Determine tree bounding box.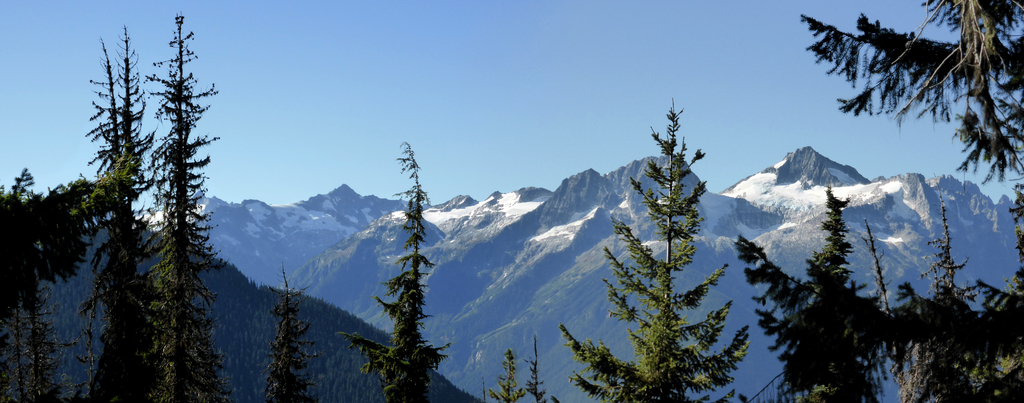
Determined: (x1=0, y1=164, x2=132, y2=402).
